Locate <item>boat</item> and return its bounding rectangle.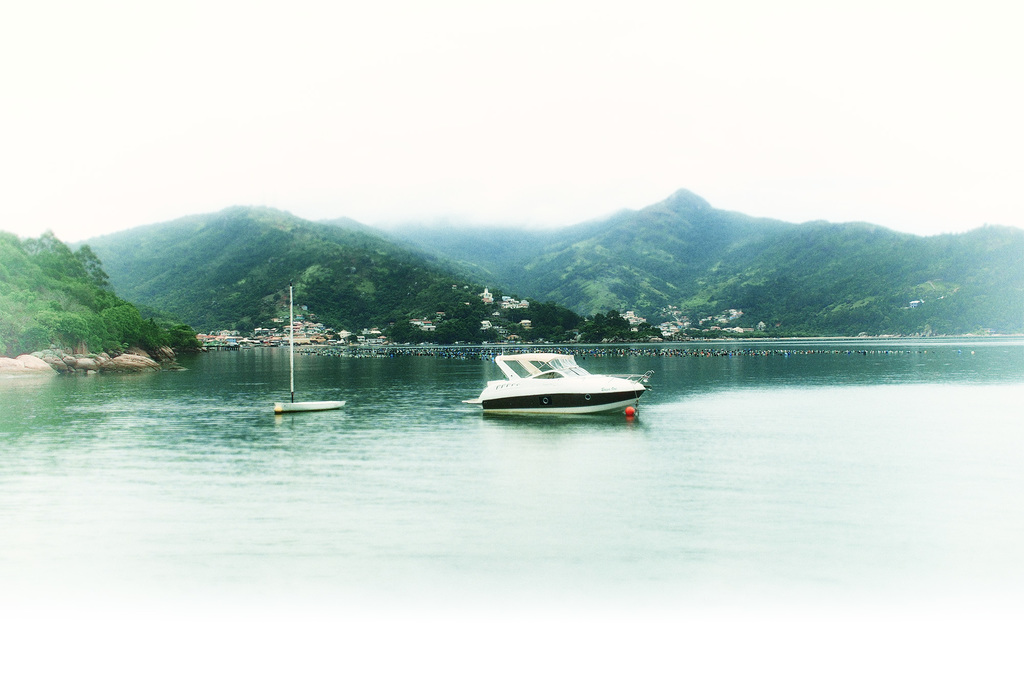
(270,288,351,419).
